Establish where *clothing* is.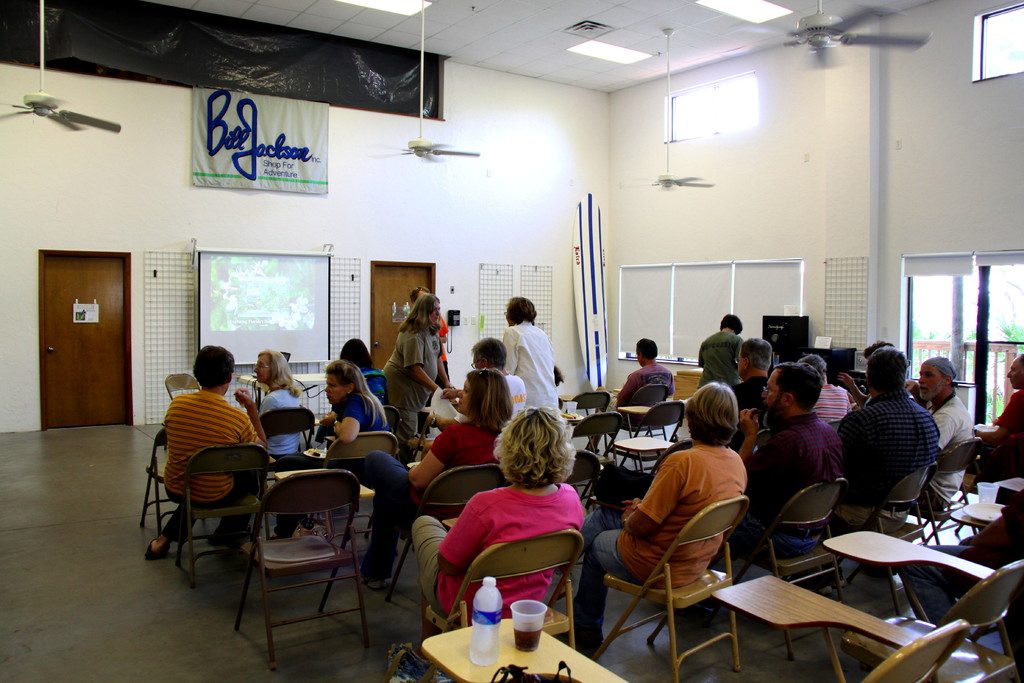
Established at 692/335/747/394.
